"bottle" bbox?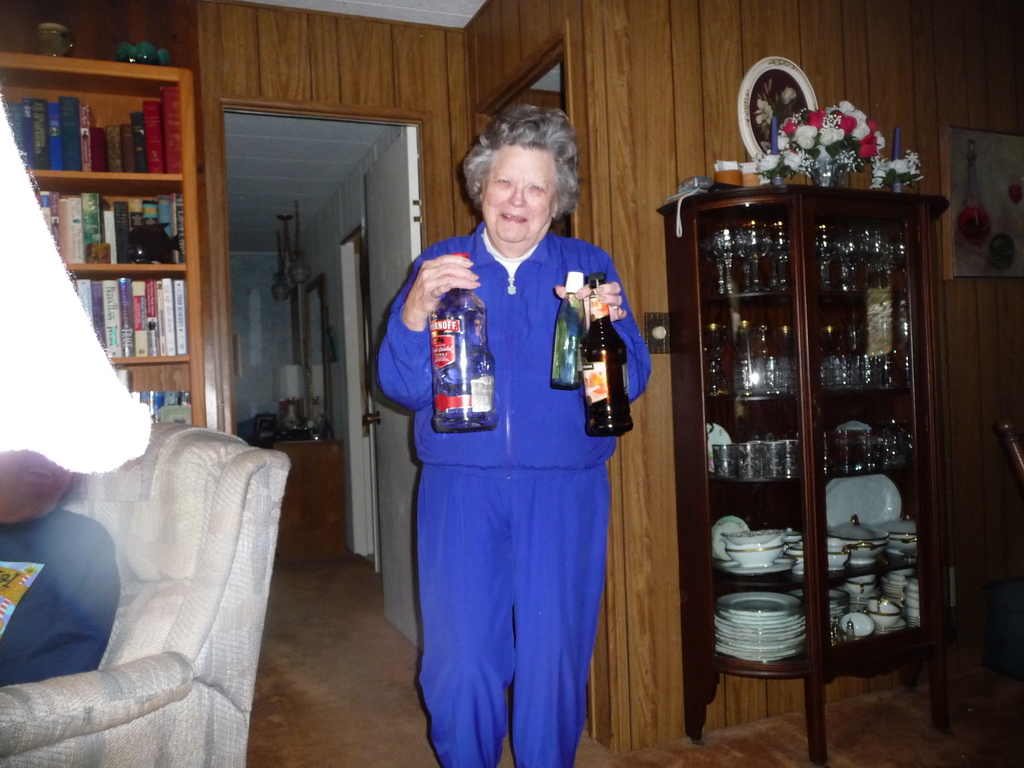
bbox(579, 272, 631, 436)
